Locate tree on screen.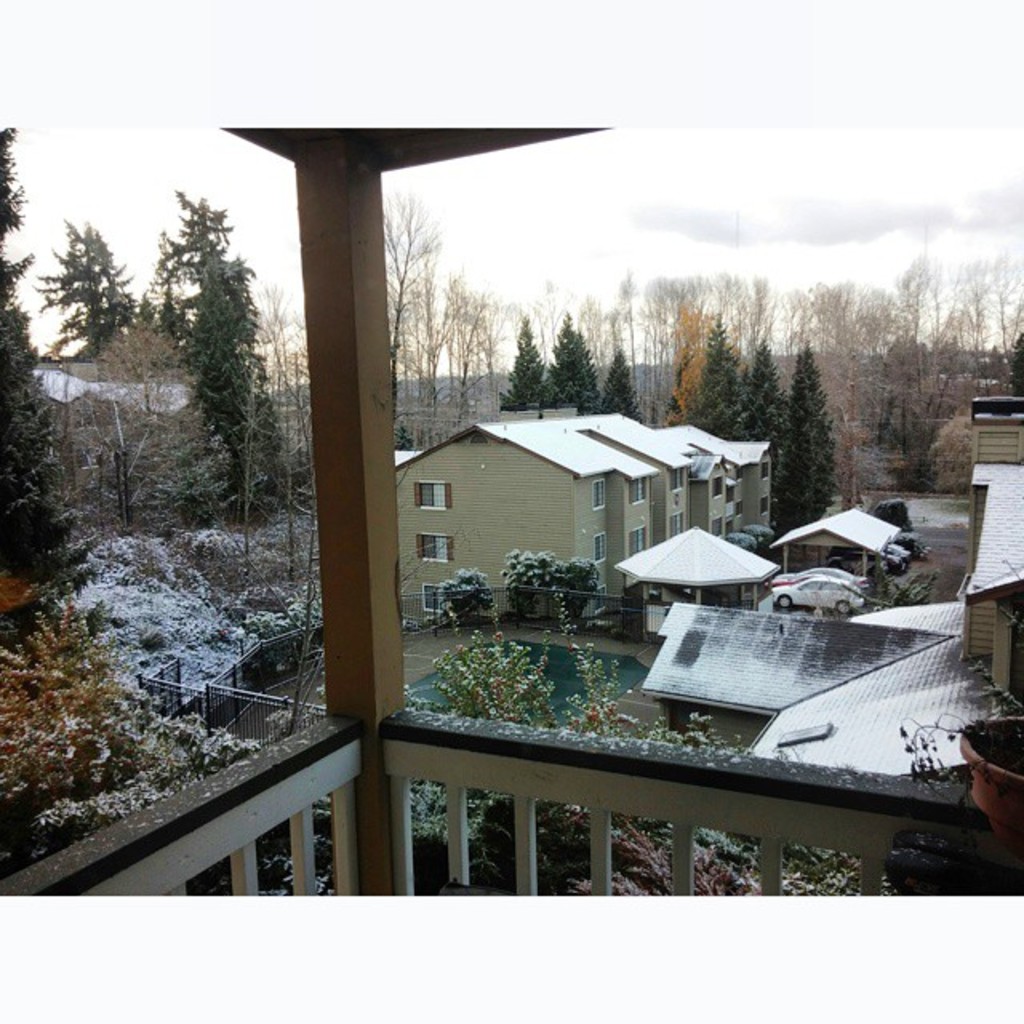
On screen at (x1=930, y1=394, x2=966, y2=486).
